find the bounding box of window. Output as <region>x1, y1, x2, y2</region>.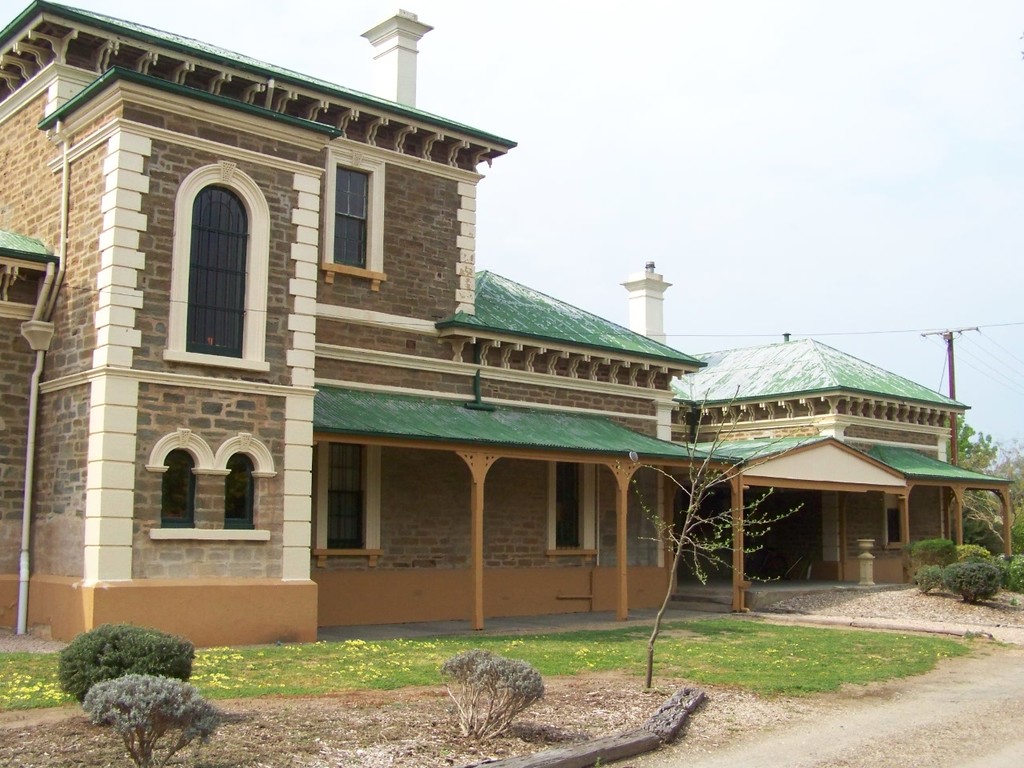
<region>882, 495, 905, 553</region>.
